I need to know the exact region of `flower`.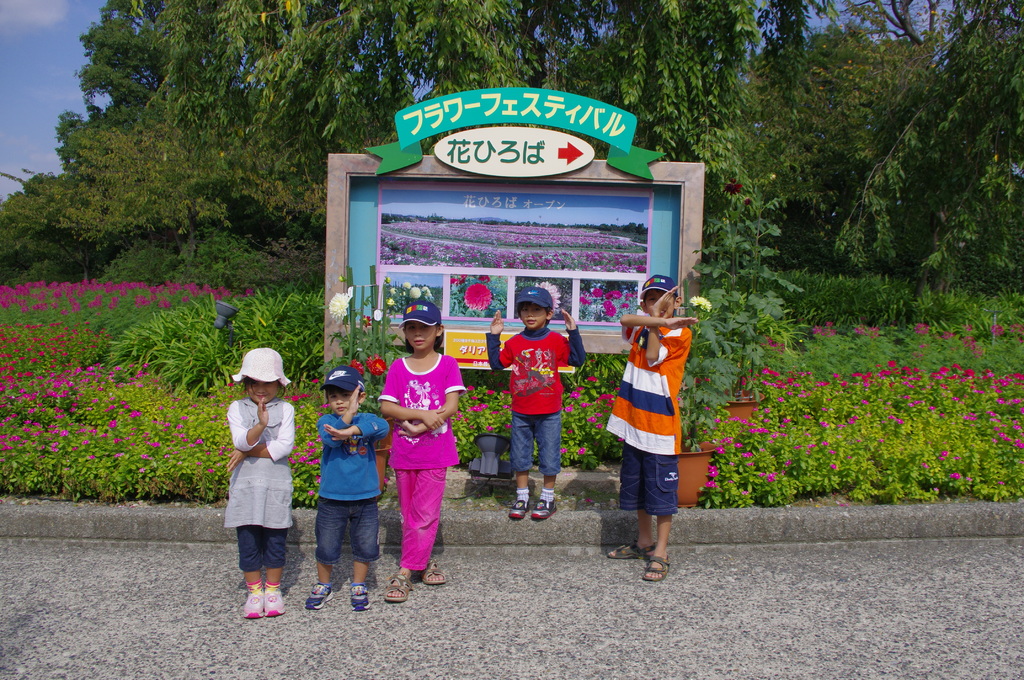
Region: 388/286/397/298.
